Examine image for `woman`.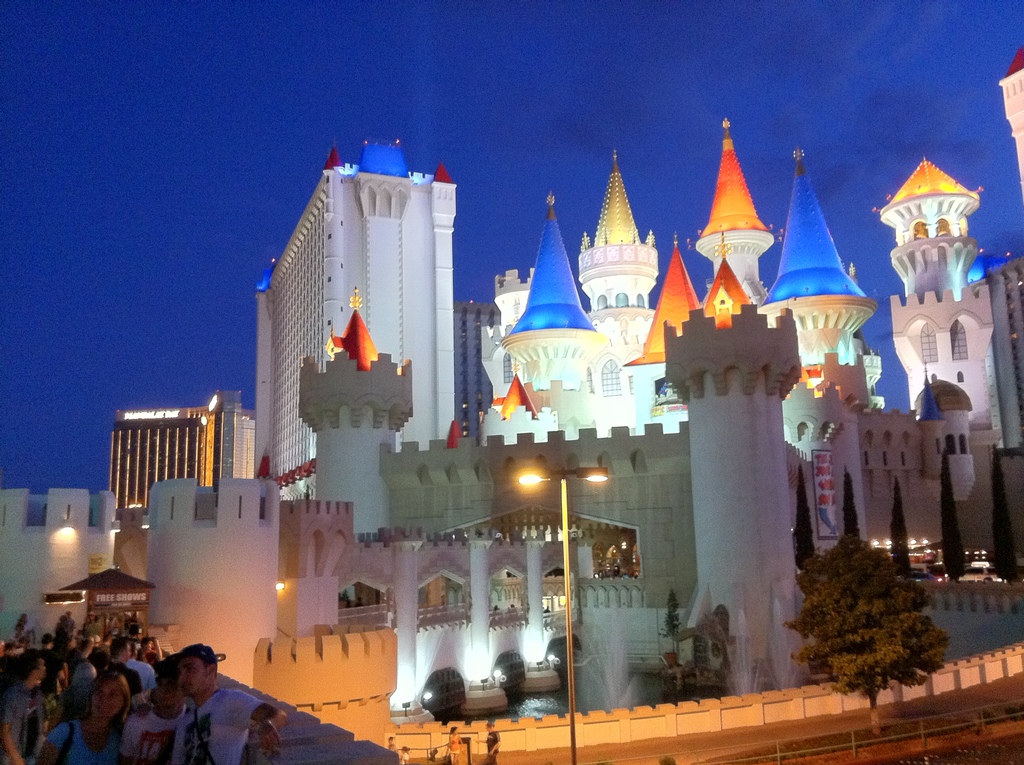
Examination result: x1=38, y1=671, x2=131, y2=764.
